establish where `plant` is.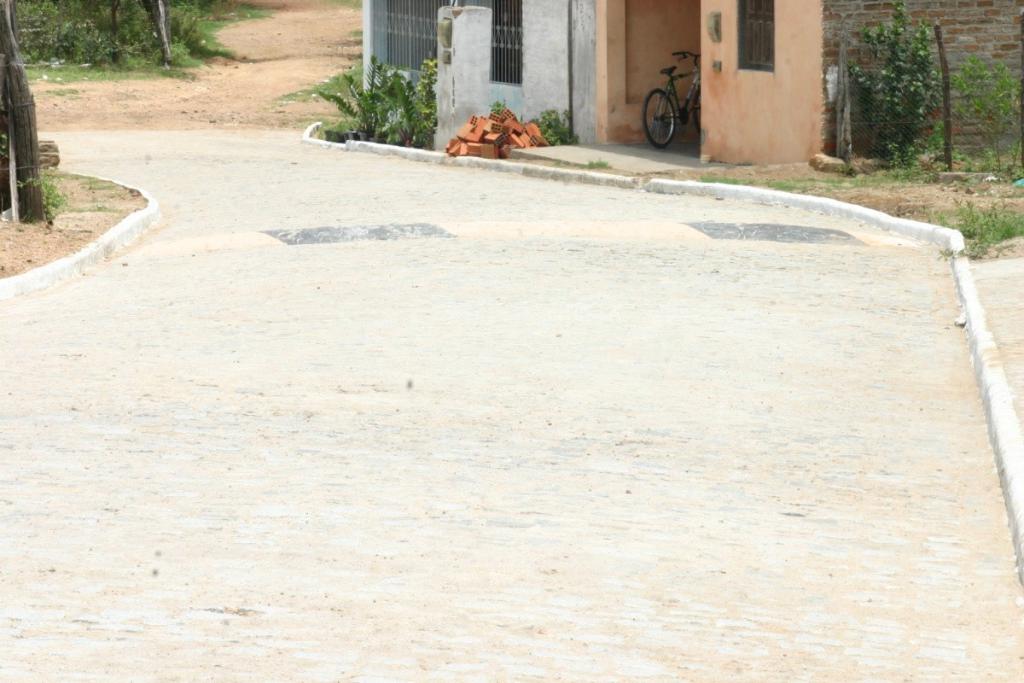
Established at [left=703, top=168, right=949, bottom=196].
